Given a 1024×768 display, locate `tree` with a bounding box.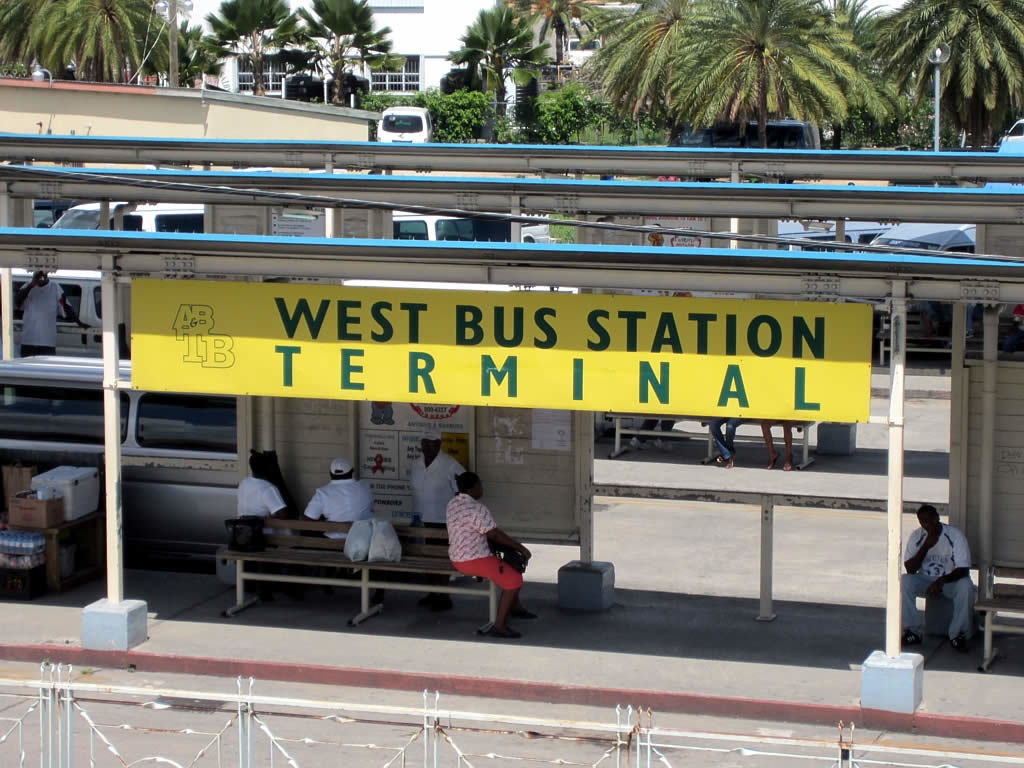
Located: box=[299, 0, 394, 110].
